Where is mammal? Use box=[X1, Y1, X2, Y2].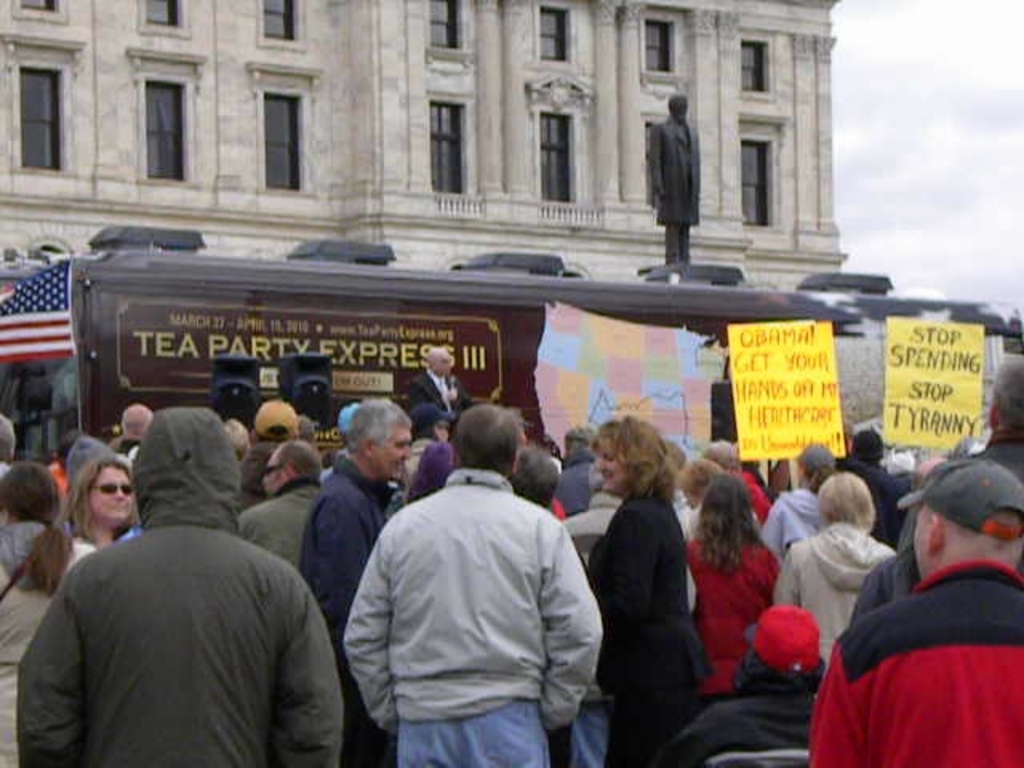
box=[410, 438, 459, 509].
